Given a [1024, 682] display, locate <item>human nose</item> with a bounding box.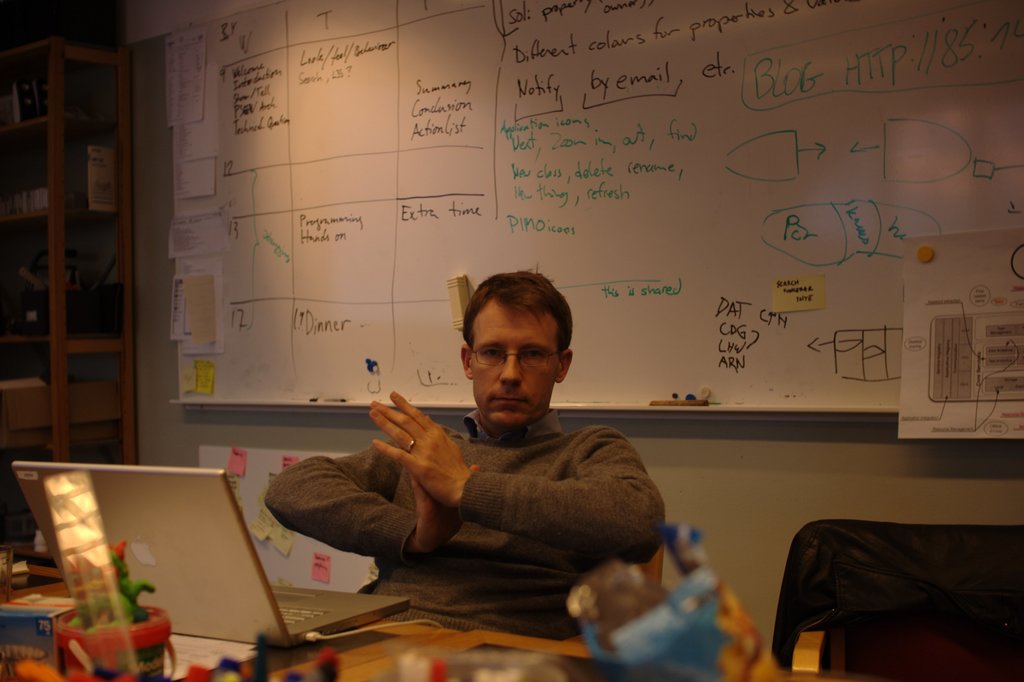
Located: pyautogui.locateOnScreen(499, 352, 522, 386).
